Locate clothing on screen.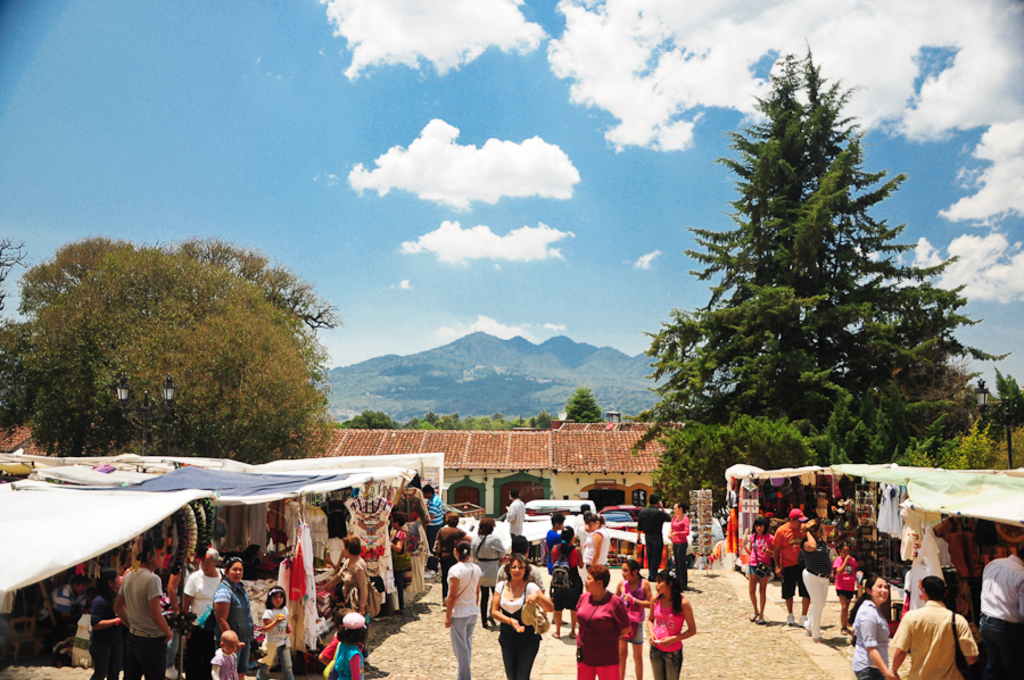
On screen at x1=662, y1=513, x2=697, y2=583.
